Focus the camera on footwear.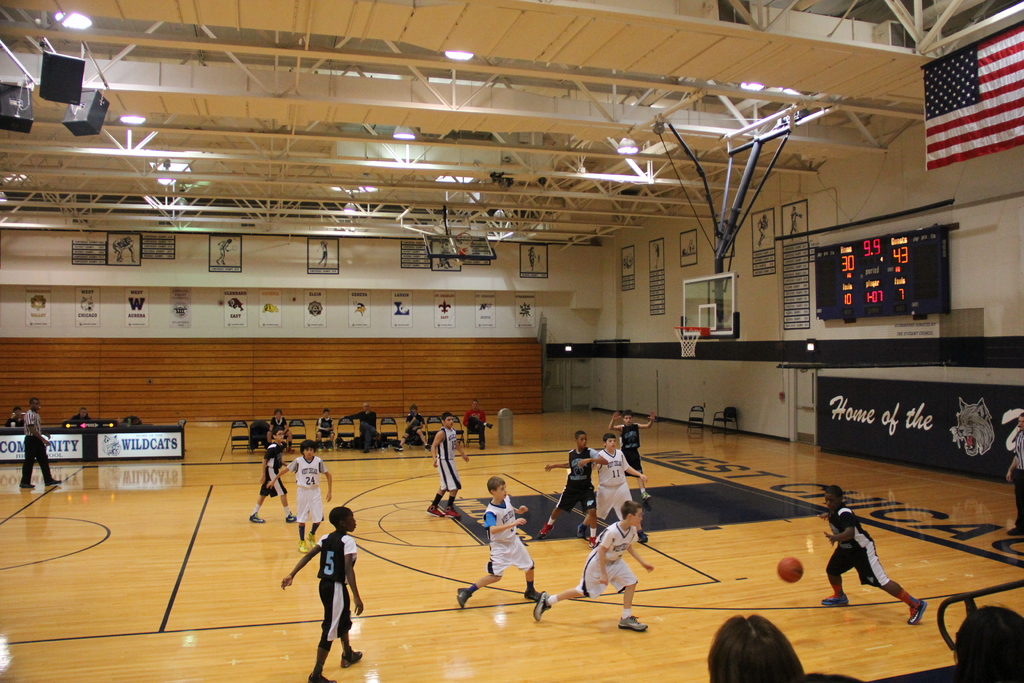
Focus region: [641, 490, 652, 502].
